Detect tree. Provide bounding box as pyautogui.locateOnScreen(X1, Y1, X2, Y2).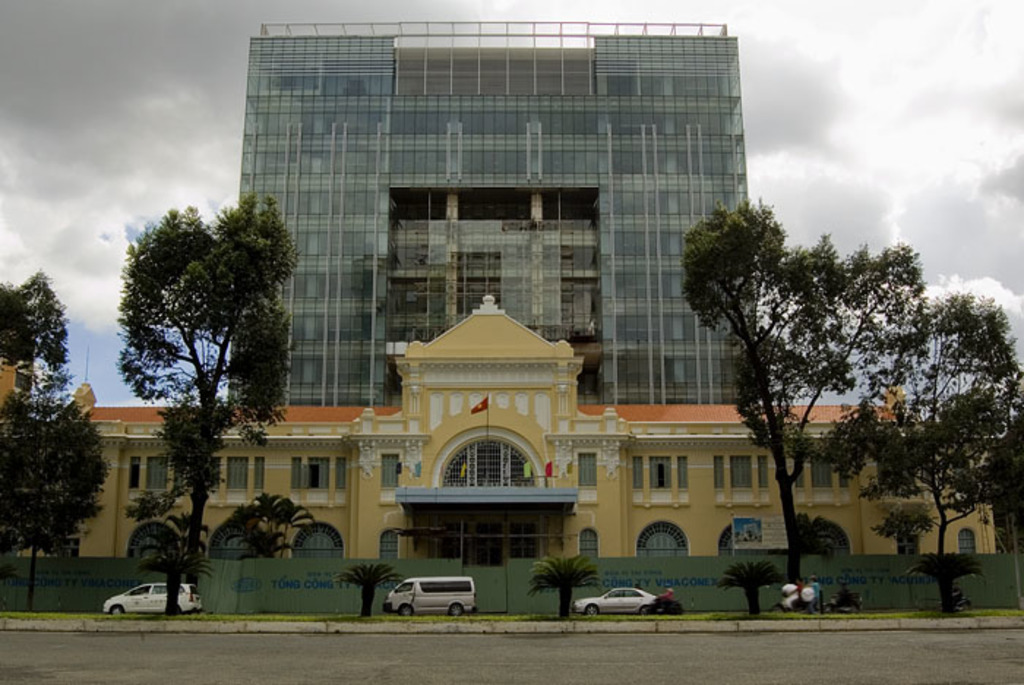
pyautogui.locateOnScreen(336, 565, 411, 629).
